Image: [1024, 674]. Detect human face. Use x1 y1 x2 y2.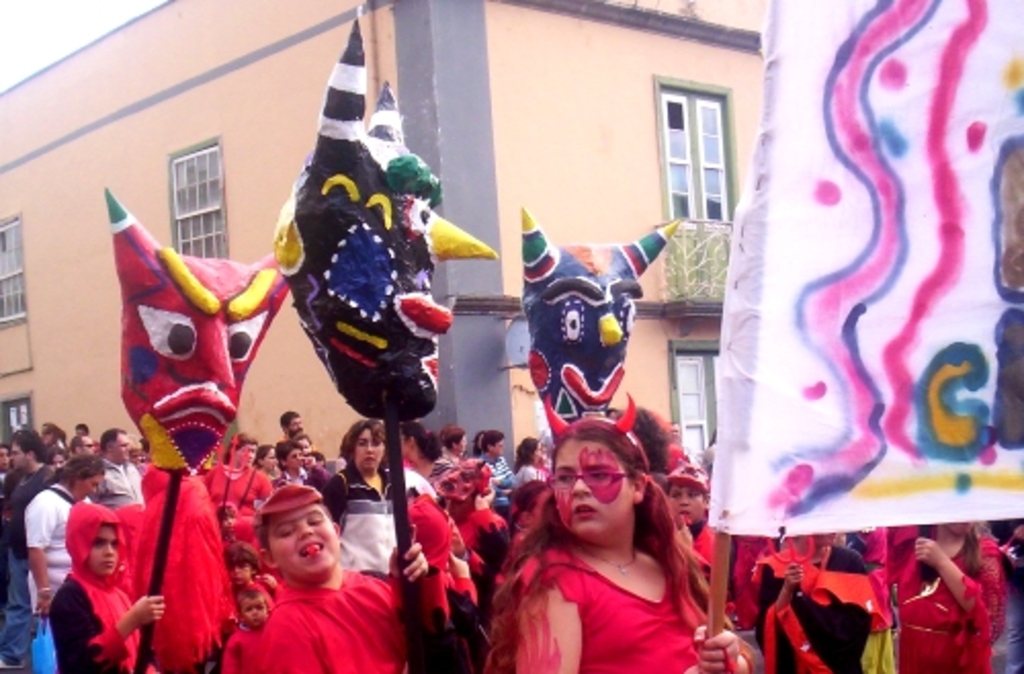
106 426 129 465.
